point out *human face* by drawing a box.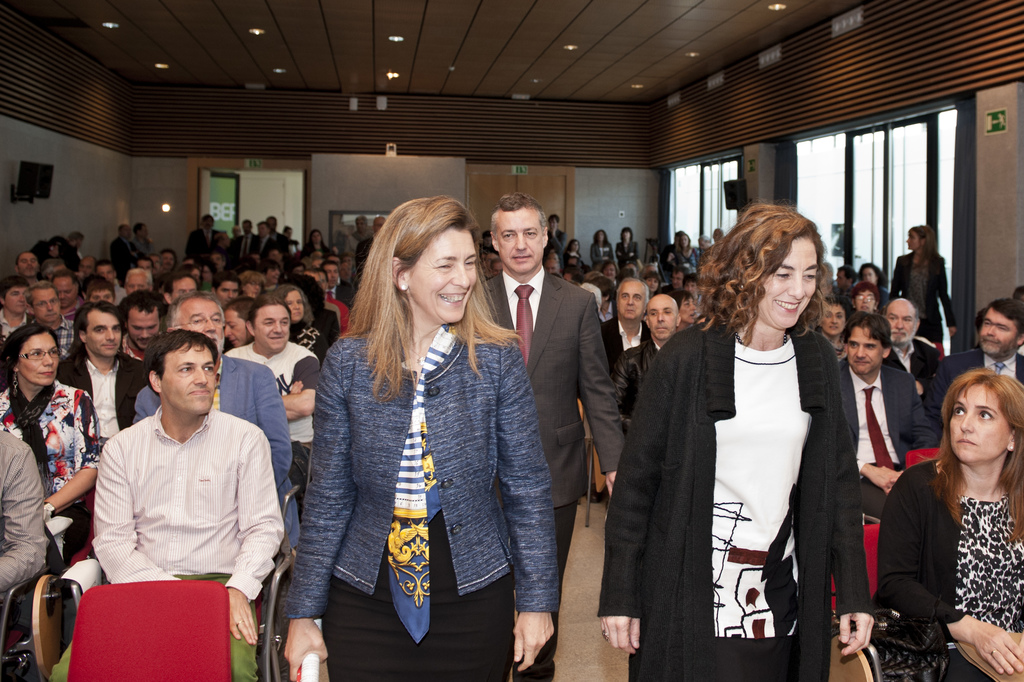
box=[847, 323, 882, 373].
